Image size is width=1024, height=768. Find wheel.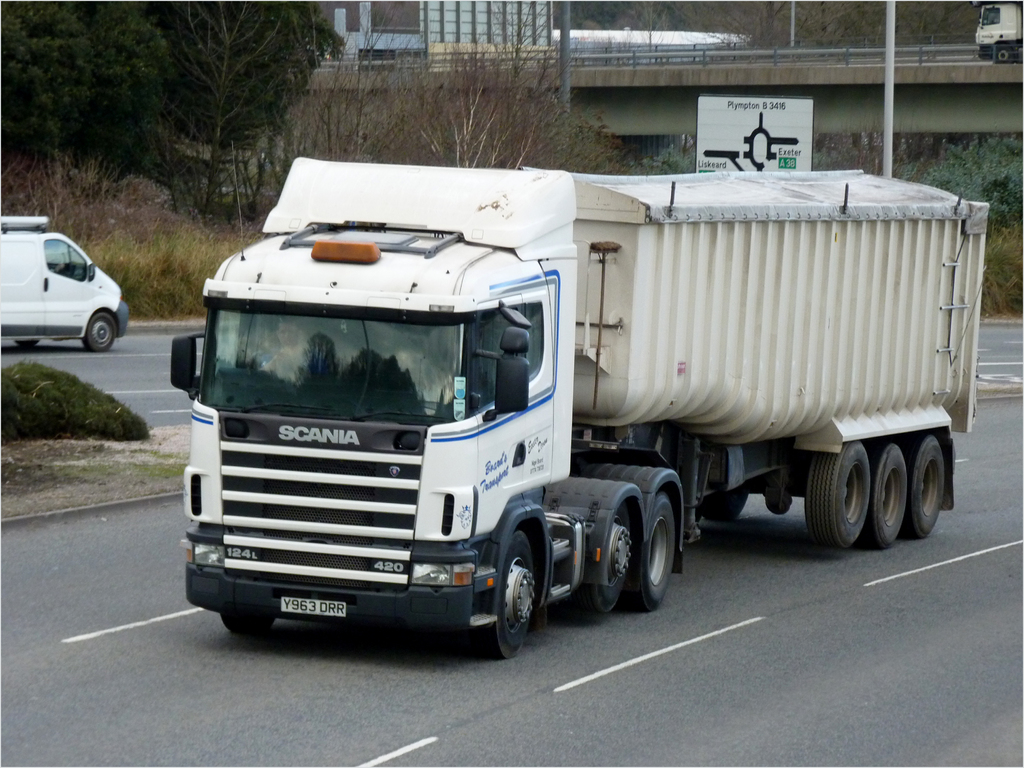
864:443:909:550.
